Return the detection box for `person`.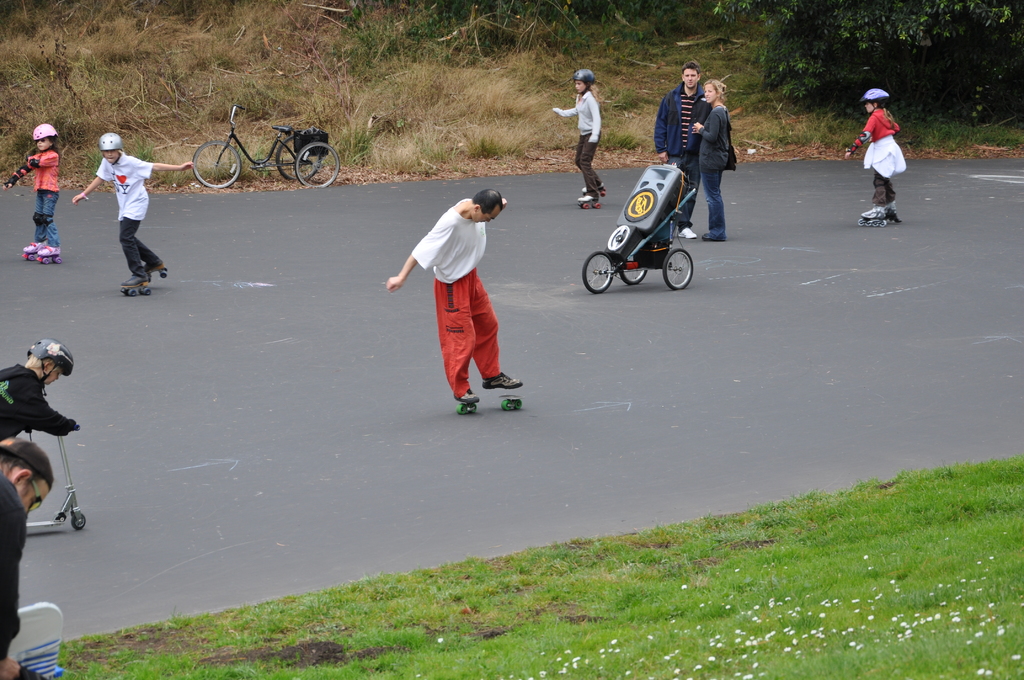
detection(0, 432, 53, 677).
